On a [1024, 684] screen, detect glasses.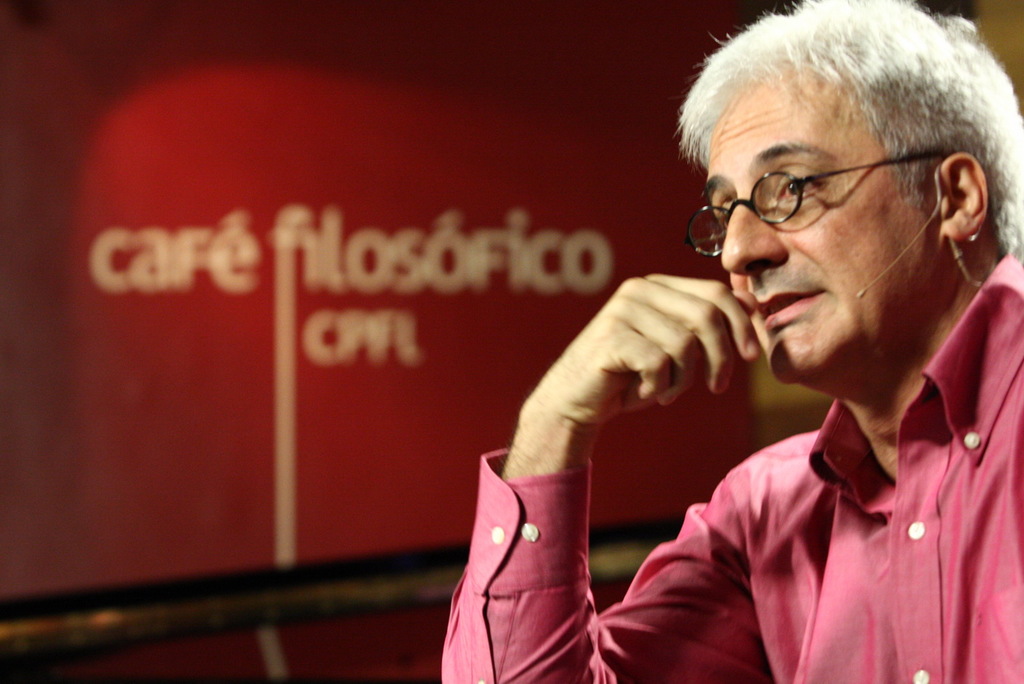
locate(698, 145, 940, 228).
